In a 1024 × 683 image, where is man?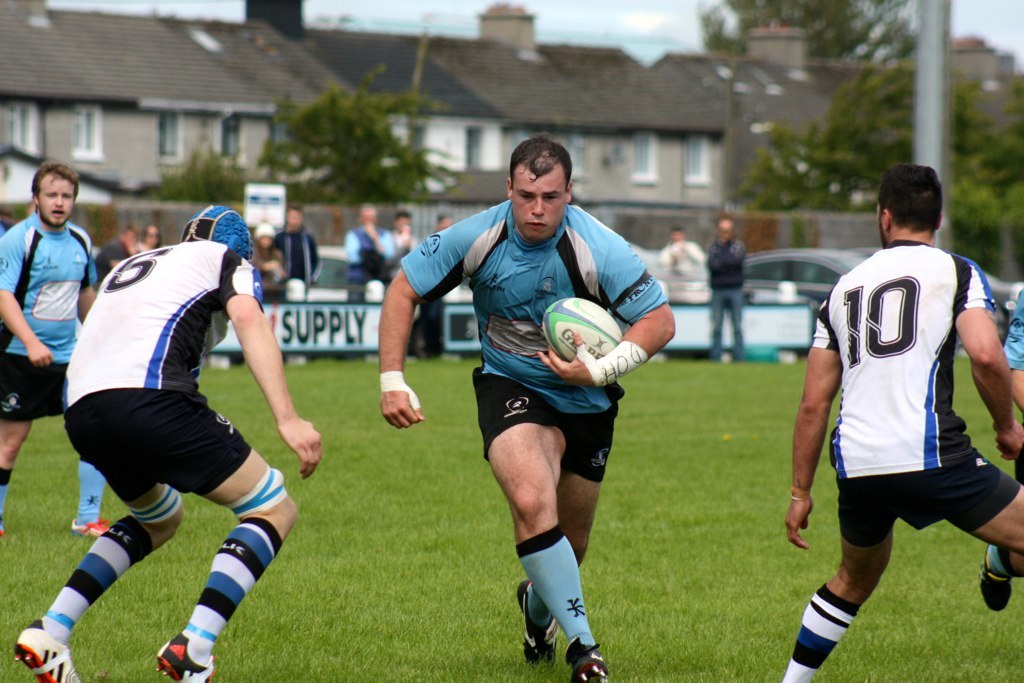
{"left": 379, "top": 139, "right": 677, "bottom": 682}.
